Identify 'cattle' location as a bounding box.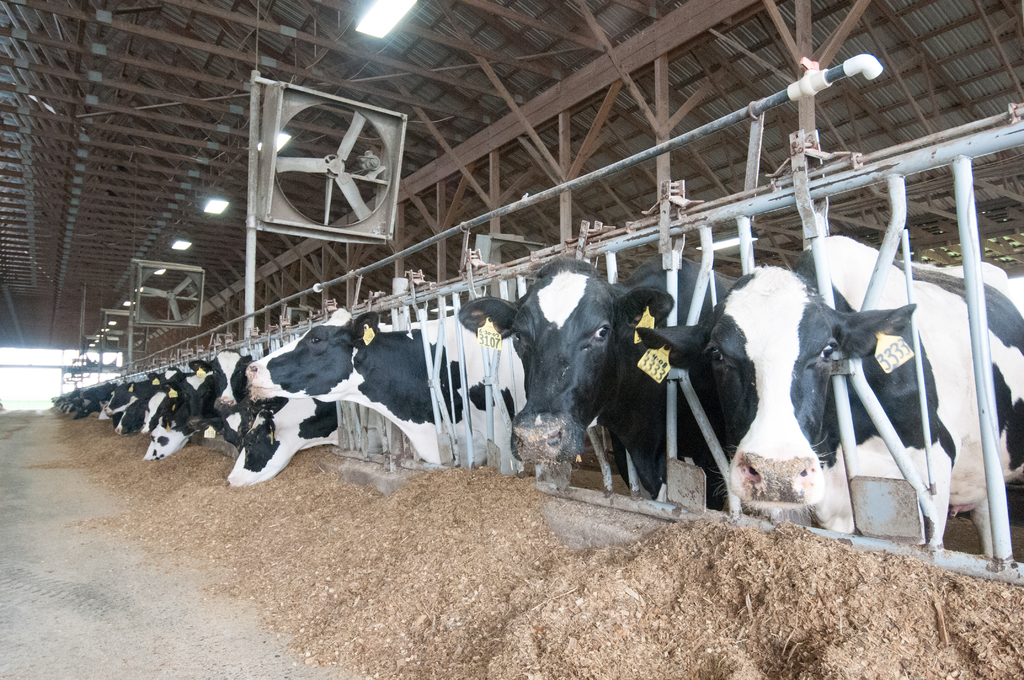
(115,394,157,440).
